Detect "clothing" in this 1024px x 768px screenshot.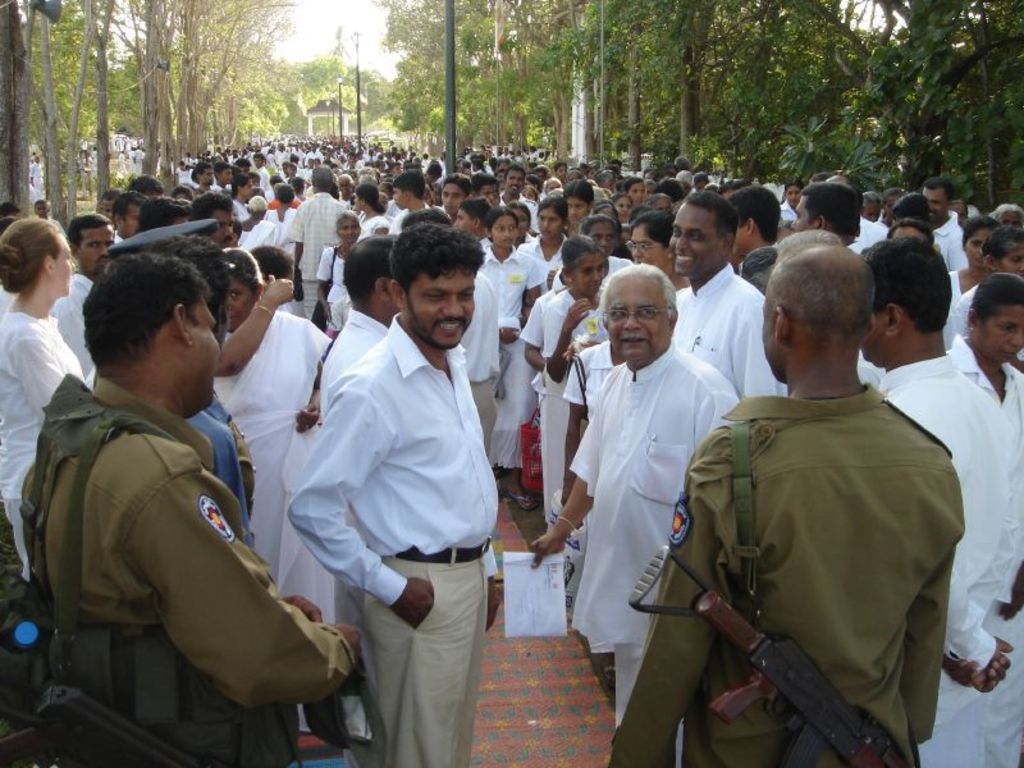
Detection: [left=897, top=348, right=1023, bottom=767].
